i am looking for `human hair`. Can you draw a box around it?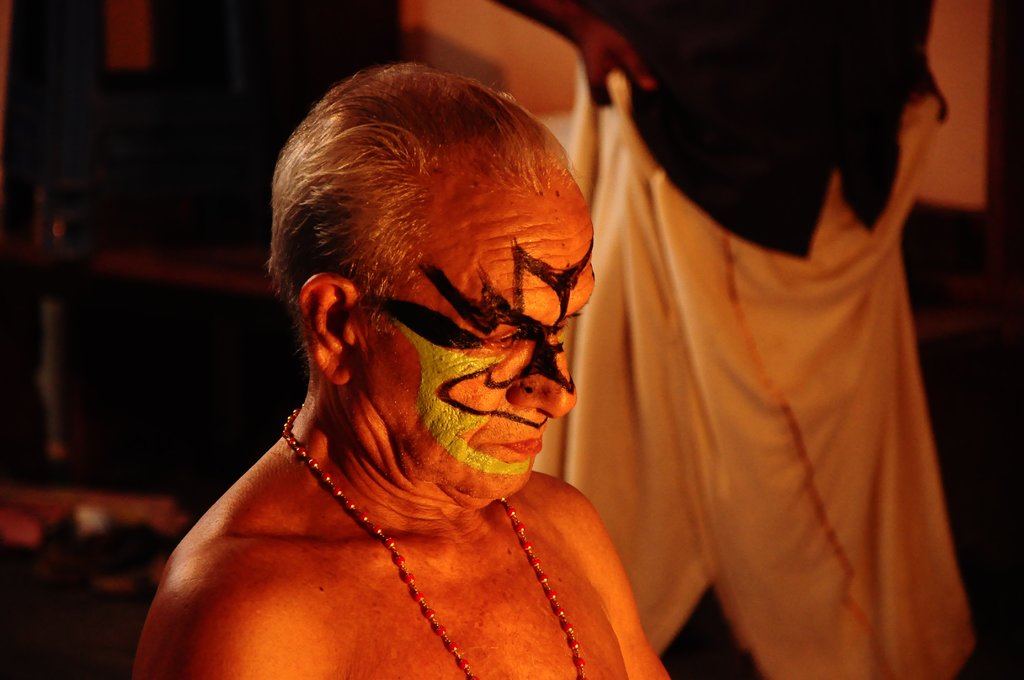
Sure, the bounding box is rect(298, 58, 596, 398).
